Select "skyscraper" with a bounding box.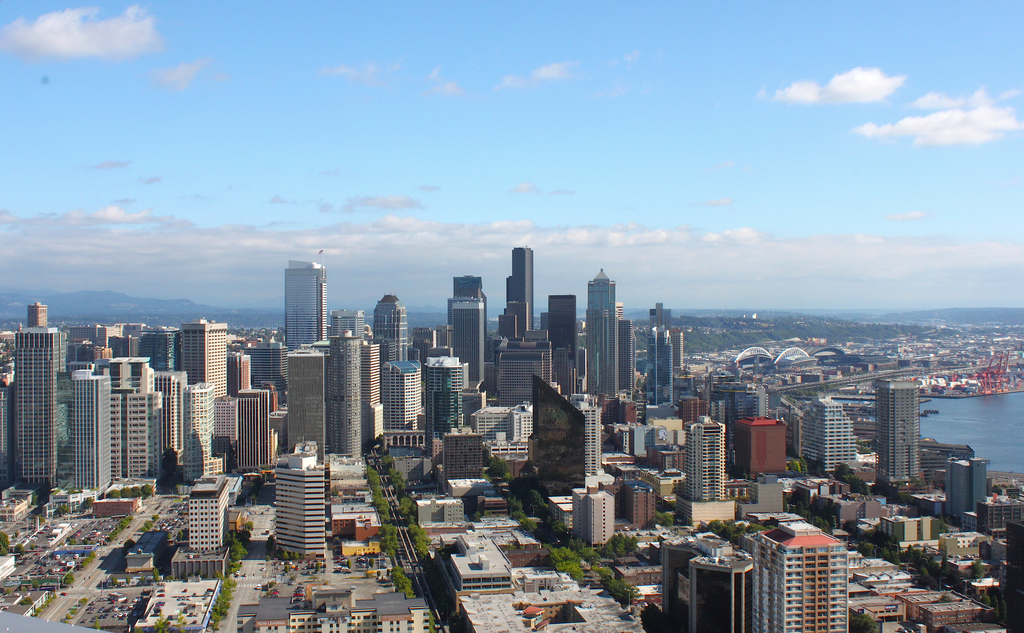
(794,386,852,473).
